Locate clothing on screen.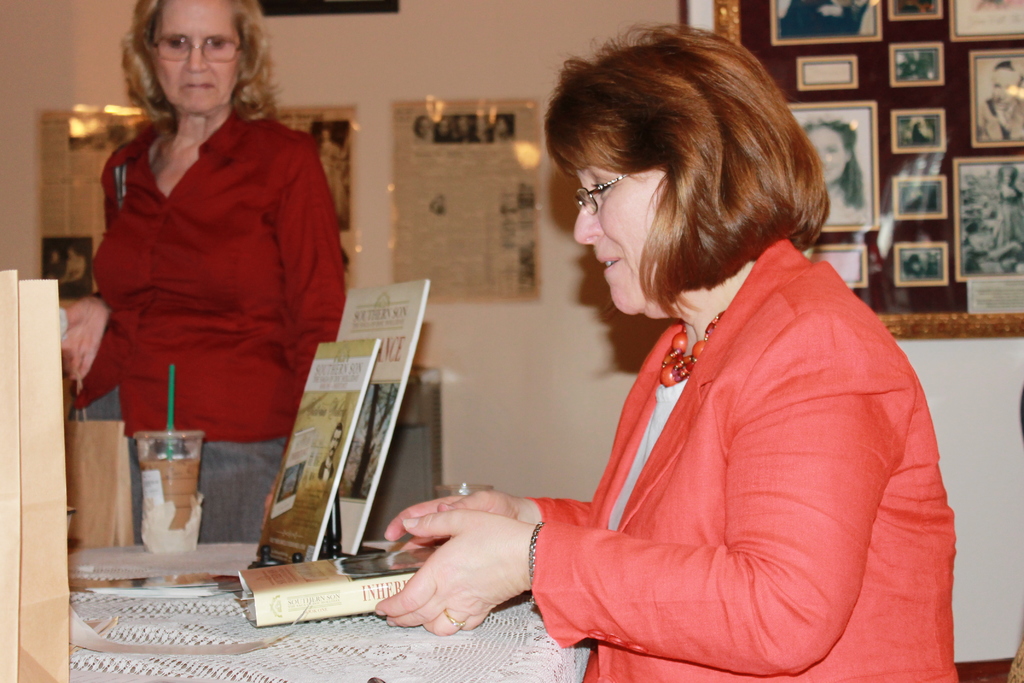
On screen at BBox(781, 0, 868, 36).
